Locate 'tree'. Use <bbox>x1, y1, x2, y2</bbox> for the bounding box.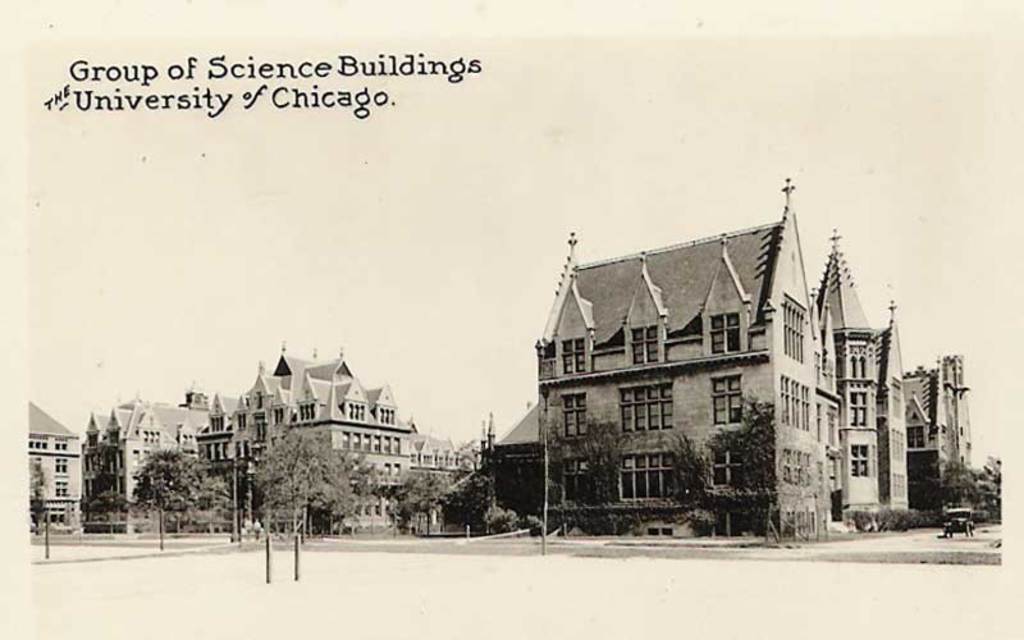
<bbox>390, 463, 504, 538</bbox>.
